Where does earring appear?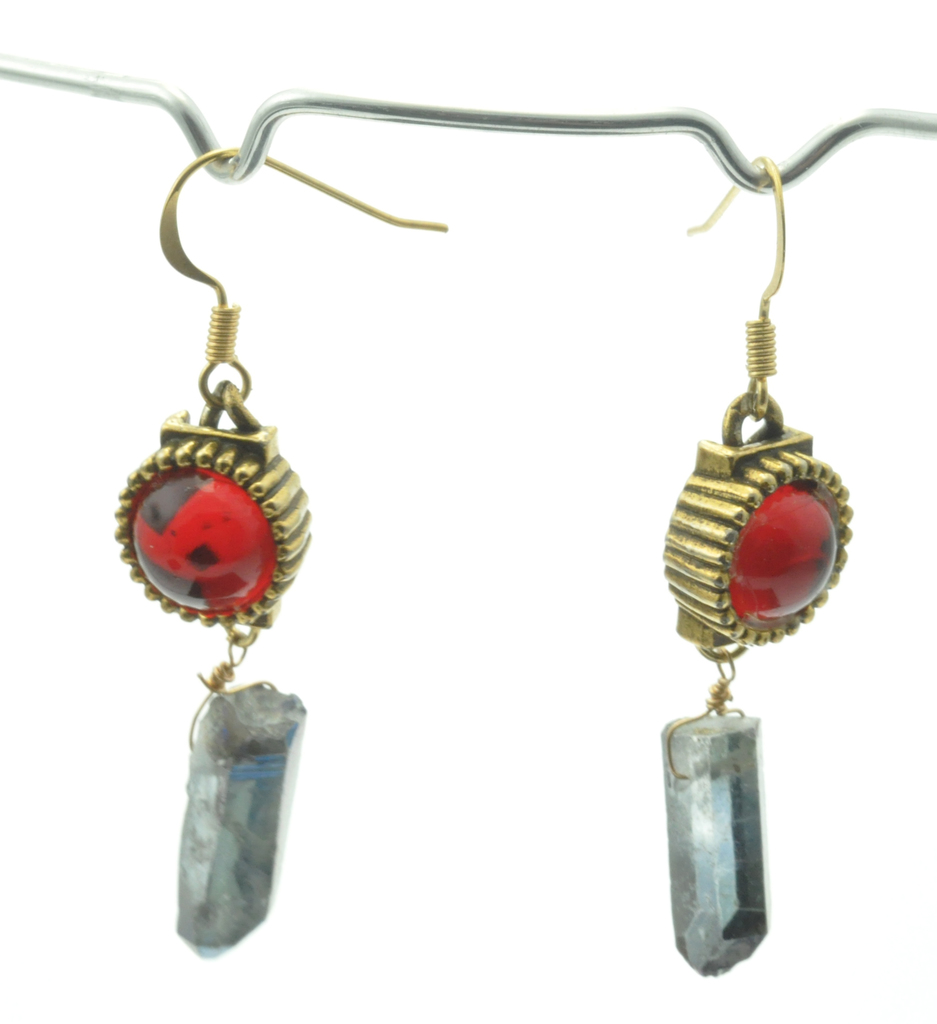
Appears at [left=653, top=151, right=861, bottom=982].
